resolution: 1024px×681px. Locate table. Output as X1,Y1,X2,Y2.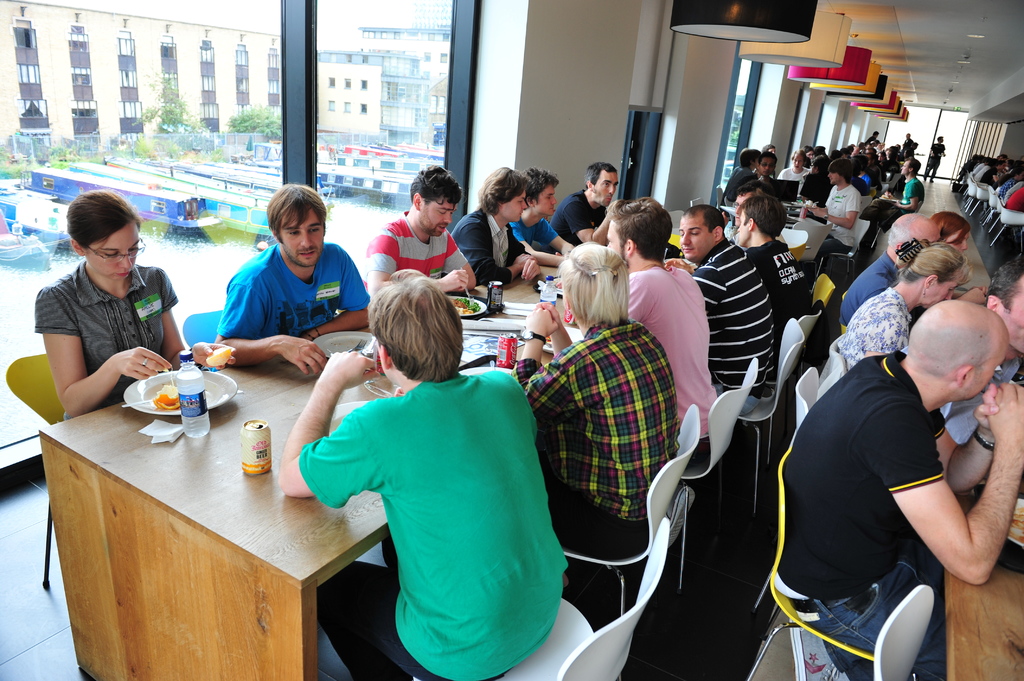
34,204,734,680.
